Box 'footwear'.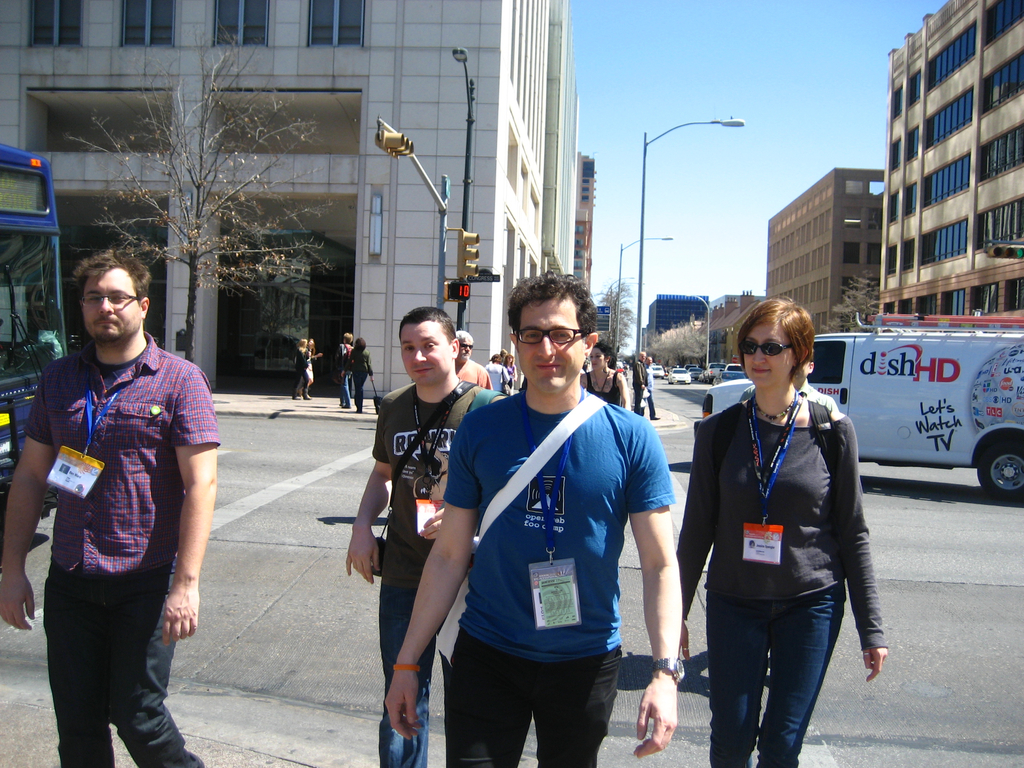
{"x1": 652, "y1": 416, "x2": 660, "y2": 419}.
